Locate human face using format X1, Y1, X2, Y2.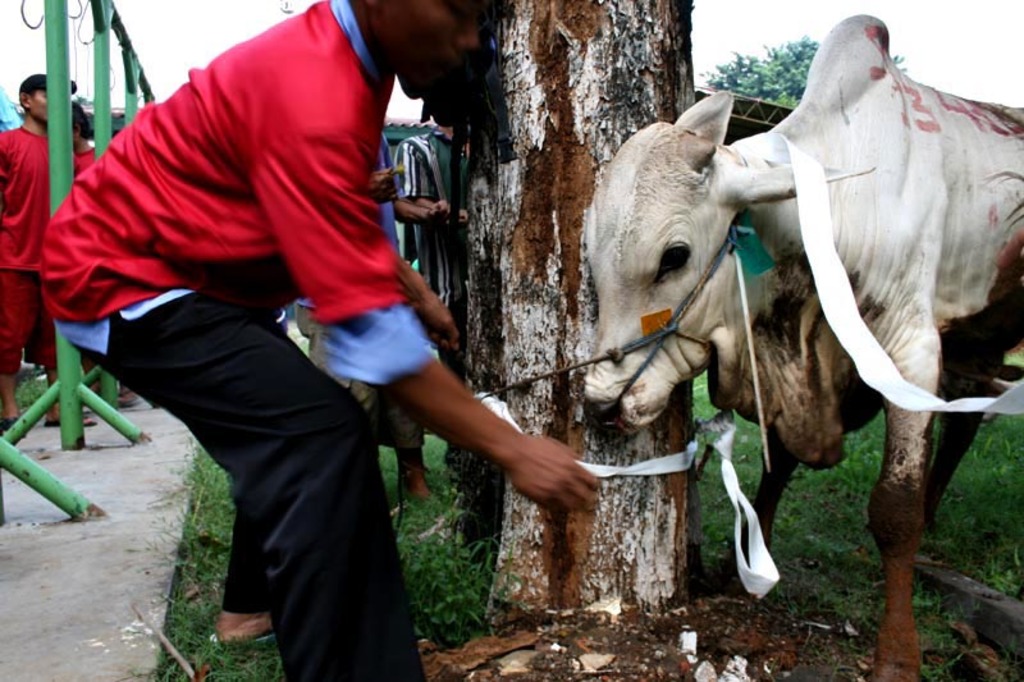
389, 3, 490, 100.
